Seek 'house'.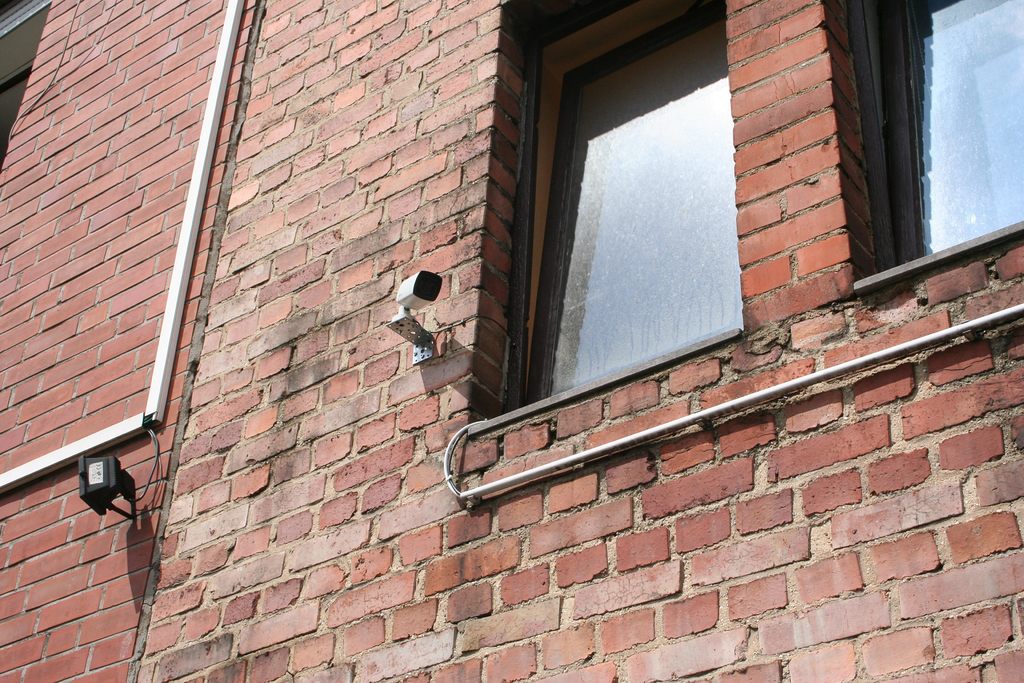
[x1=0, y1=0, x2=1023, y2=682].
